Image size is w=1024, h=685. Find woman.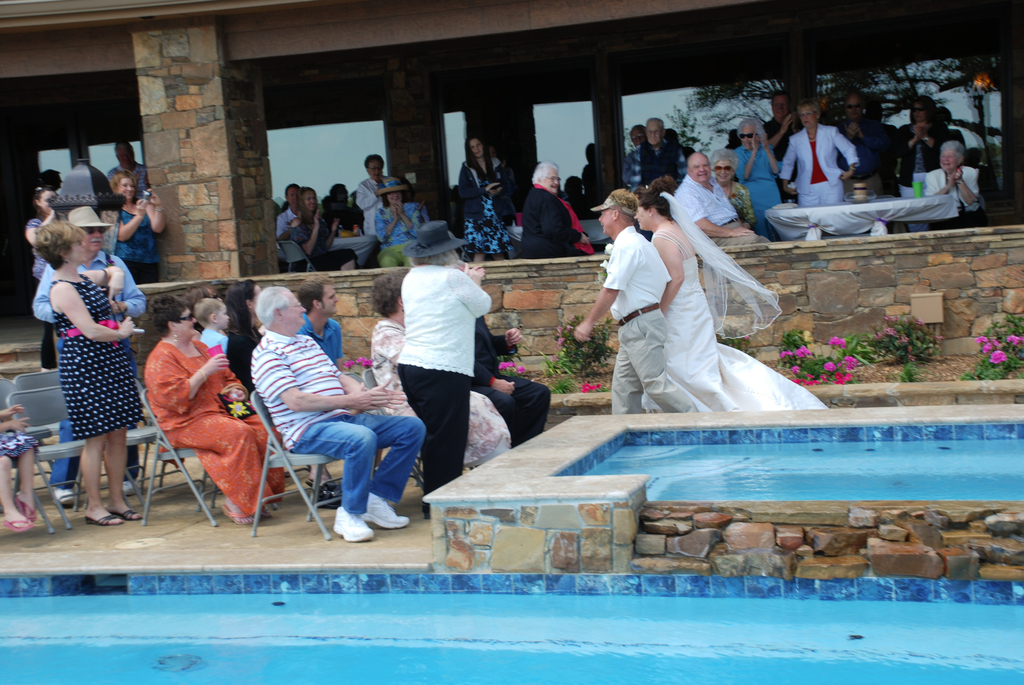
924/139/986/232.
